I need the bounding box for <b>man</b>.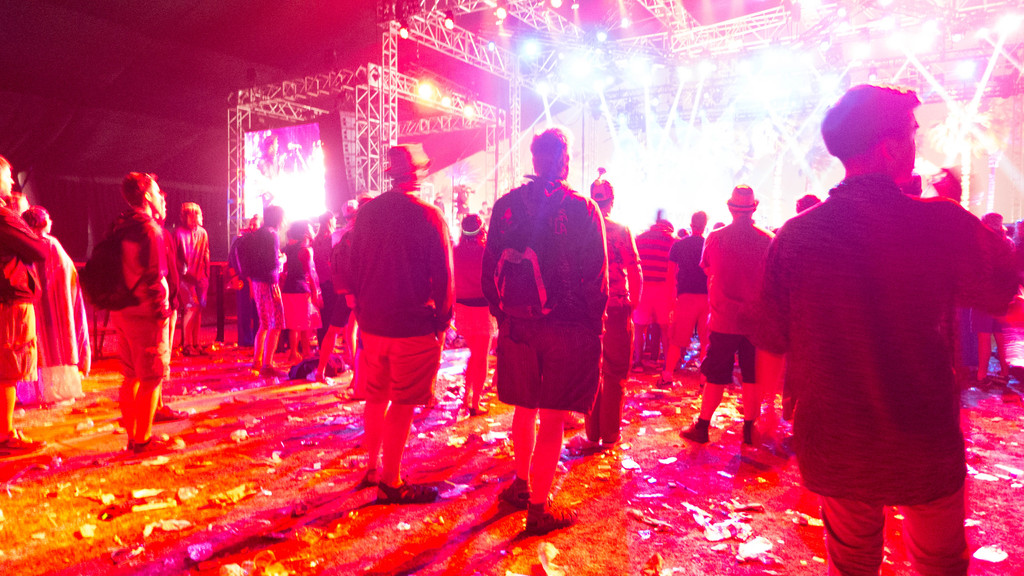
Here it is: [left=634, top=216, right=682, bottom=365].
